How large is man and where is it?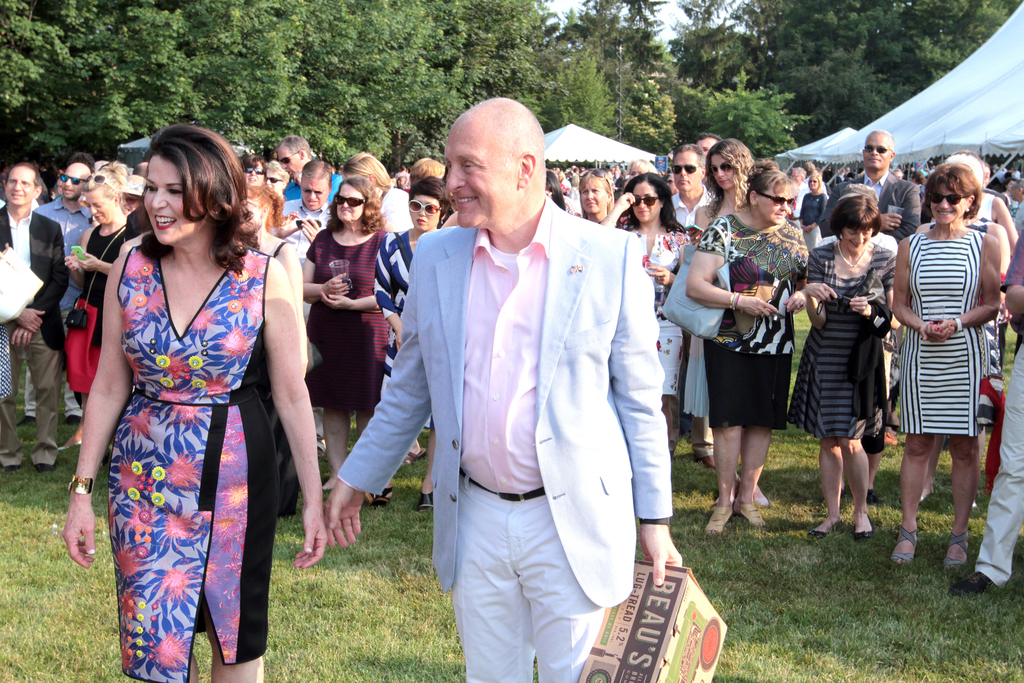
Bounding box: [278, 134, 346, 202].
